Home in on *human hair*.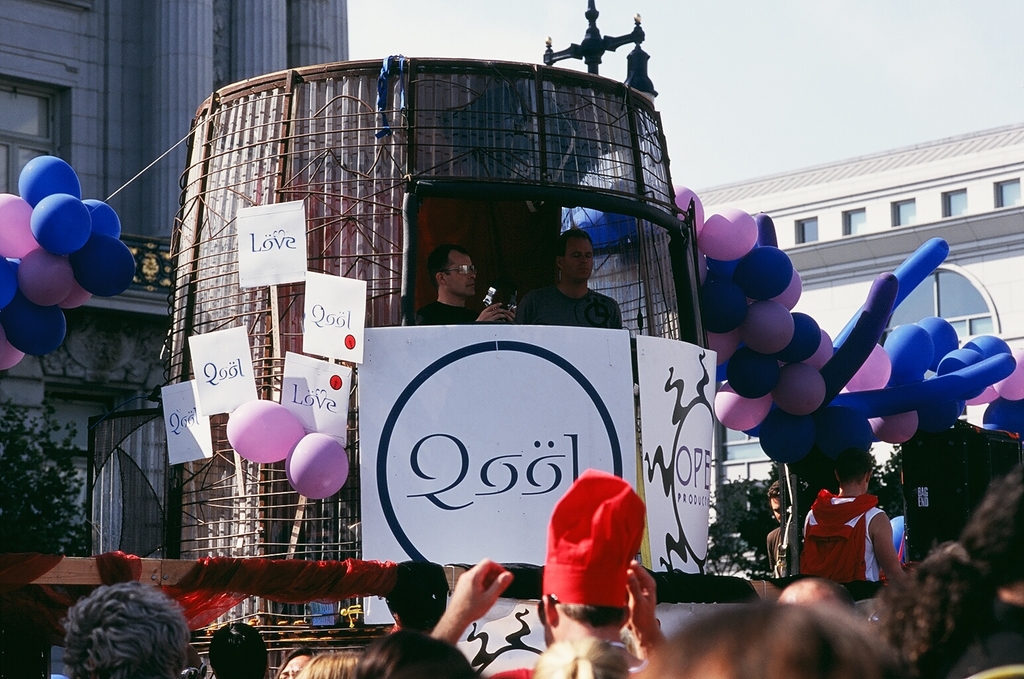
Homed in at 561, 601, 627, 625.
